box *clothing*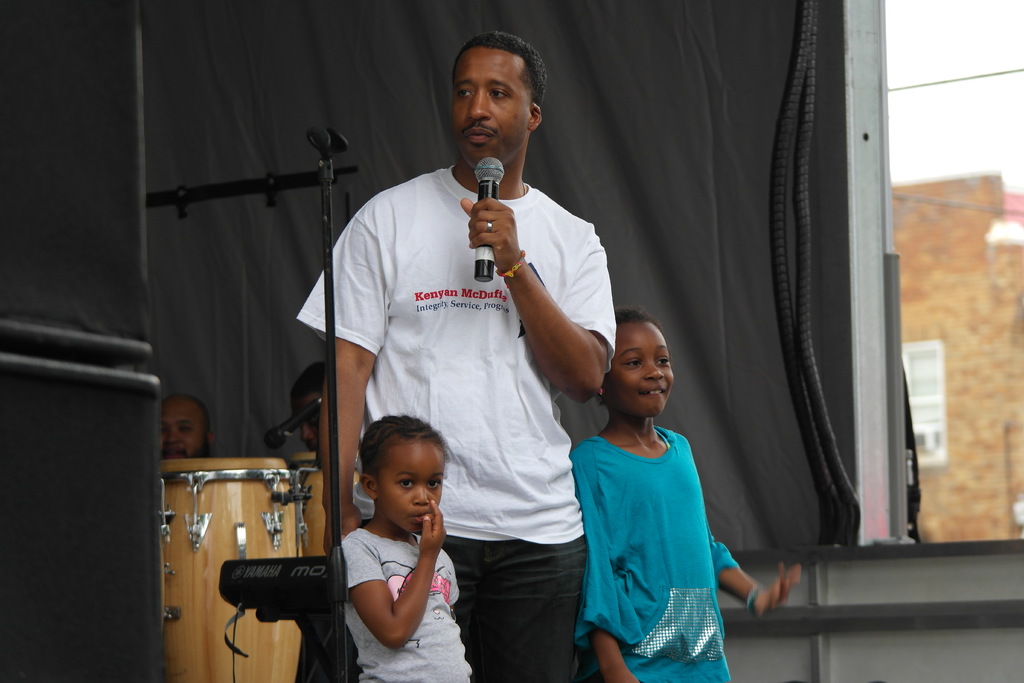
select_region(294, 159, 617, 682)
